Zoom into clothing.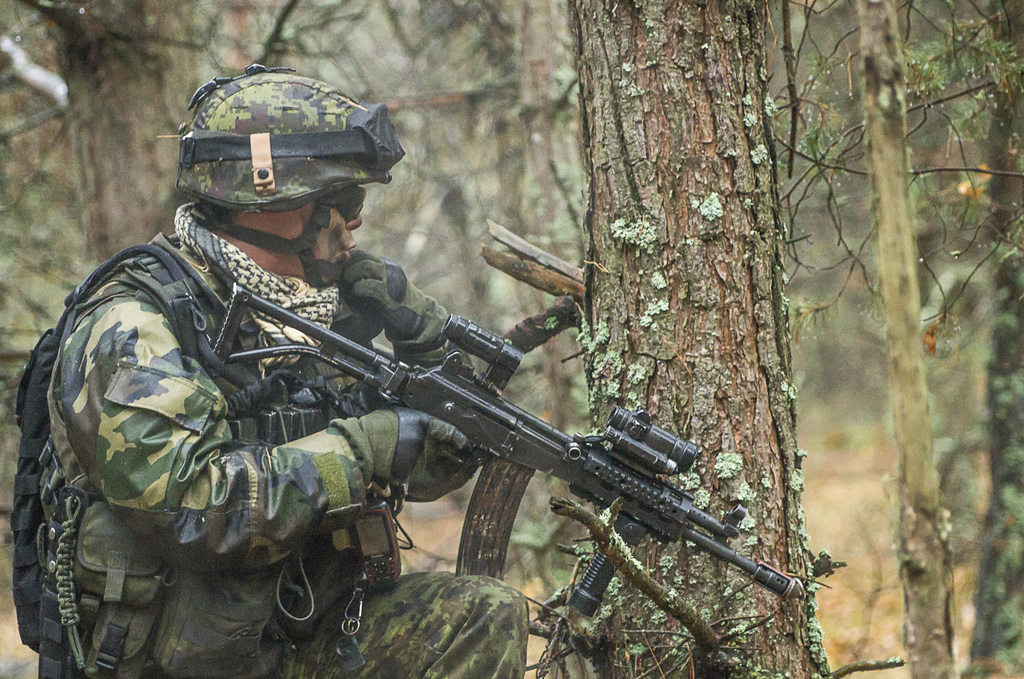
Zoom target: (left=59, top=190, right=481, bottom=637).
